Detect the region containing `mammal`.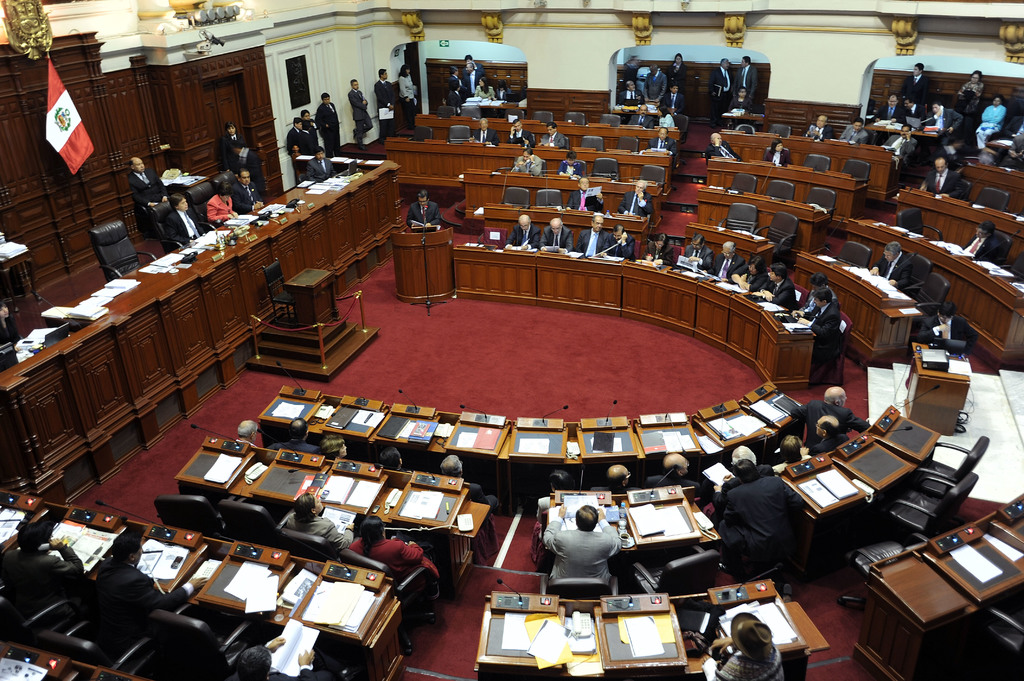
bbox=[436, 455, 496, 511].
